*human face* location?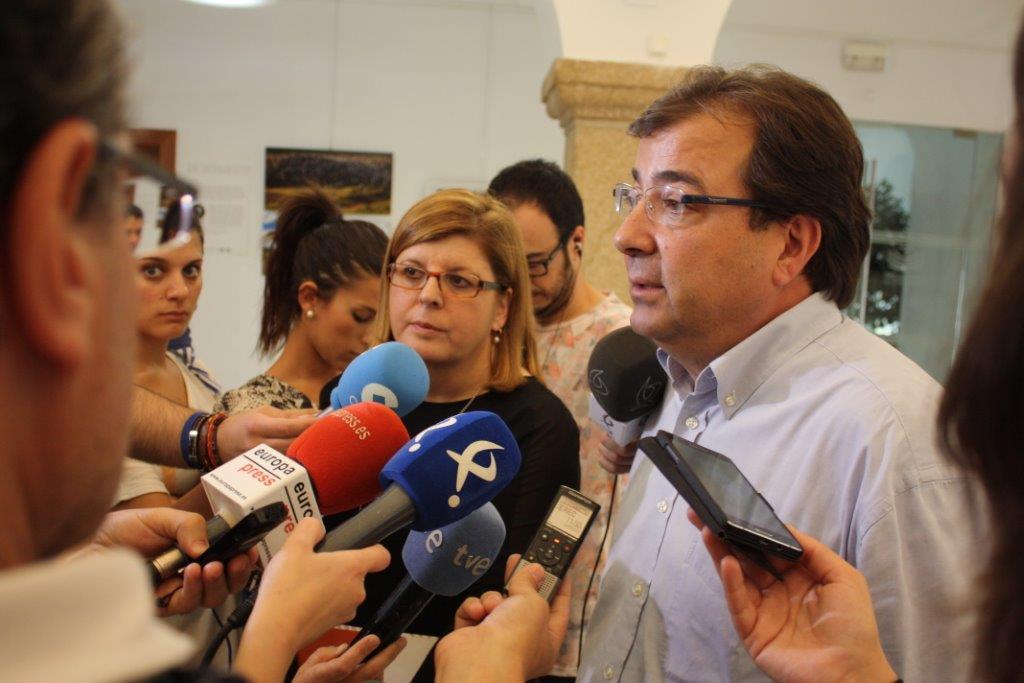
68/128/135/547
